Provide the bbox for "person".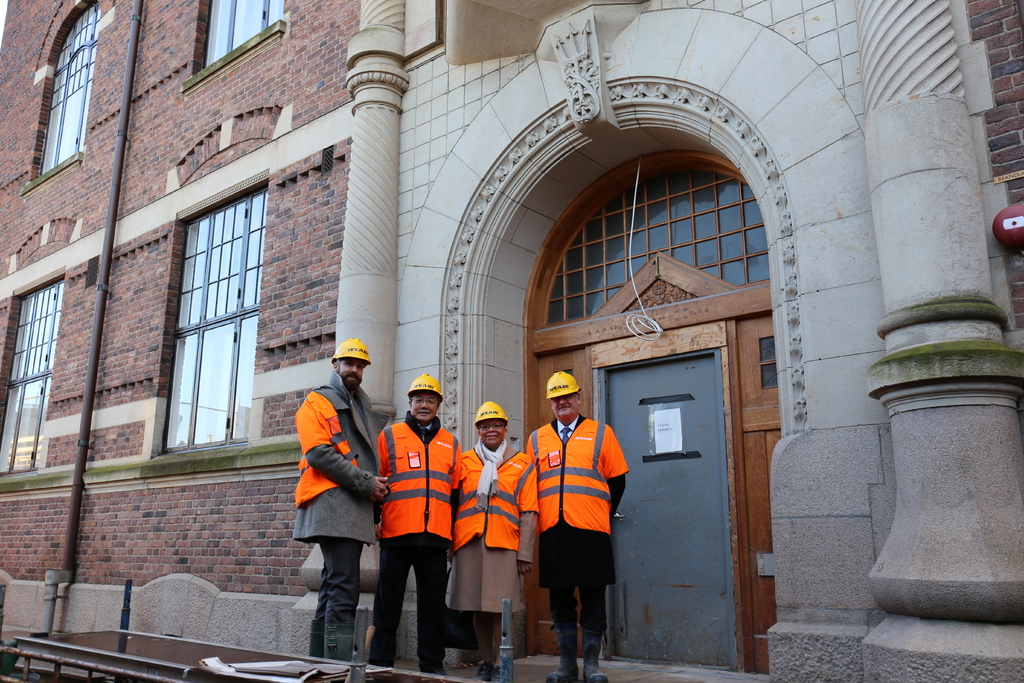
bbox=[453, 404, 540, 682].
